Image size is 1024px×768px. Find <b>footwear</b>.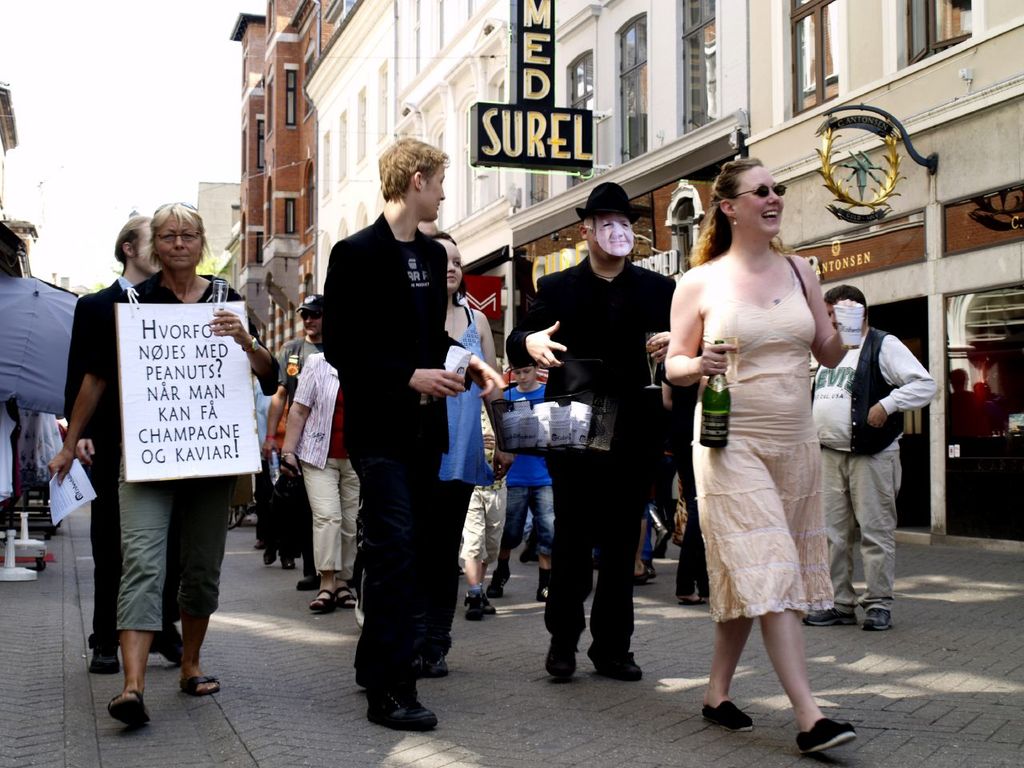
box=[187, 662, 234, 696].
